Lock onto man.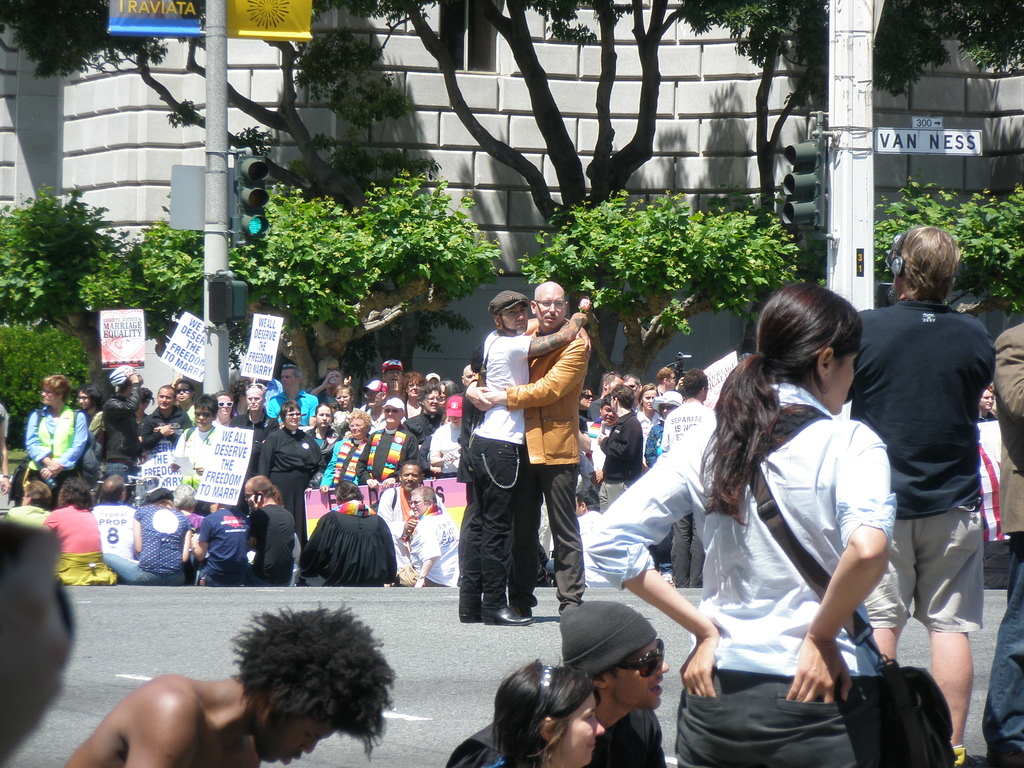
Locked: crop(980, 382, 996, 420).
